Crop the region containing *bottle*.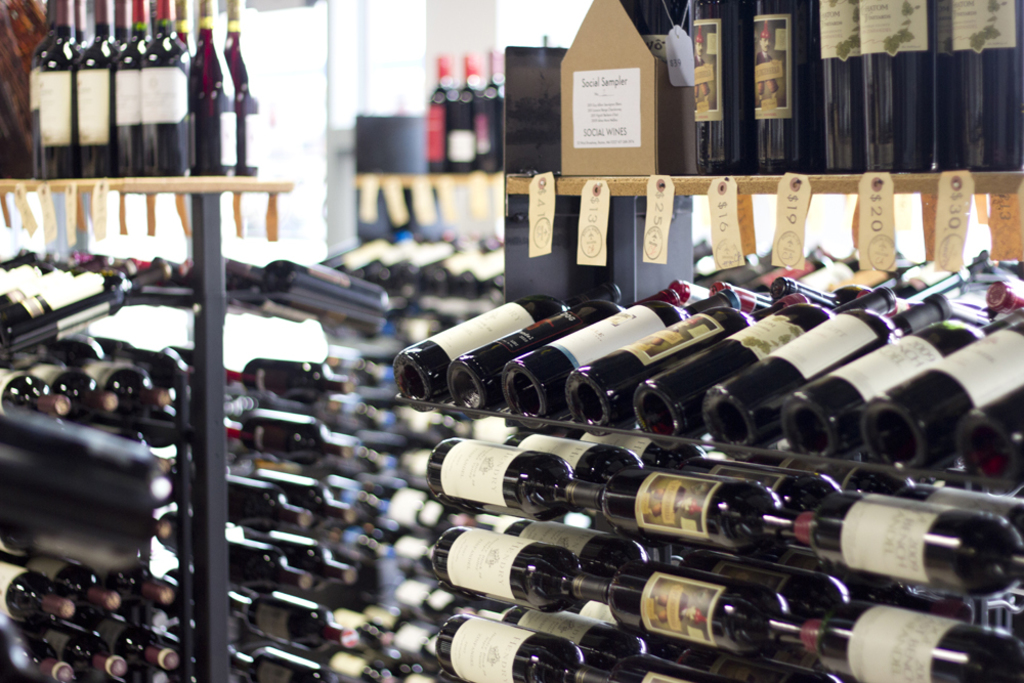
Crop region: bbox(240, 593, 359, 650).
